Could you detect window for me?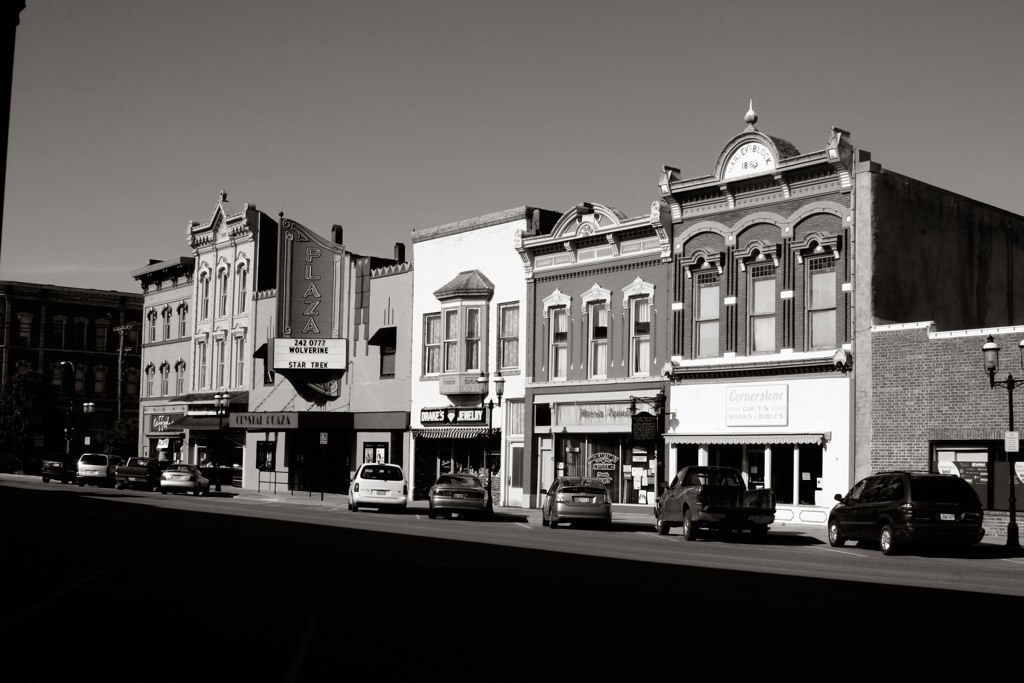
Detection result: [148, 312, 153, 343].
